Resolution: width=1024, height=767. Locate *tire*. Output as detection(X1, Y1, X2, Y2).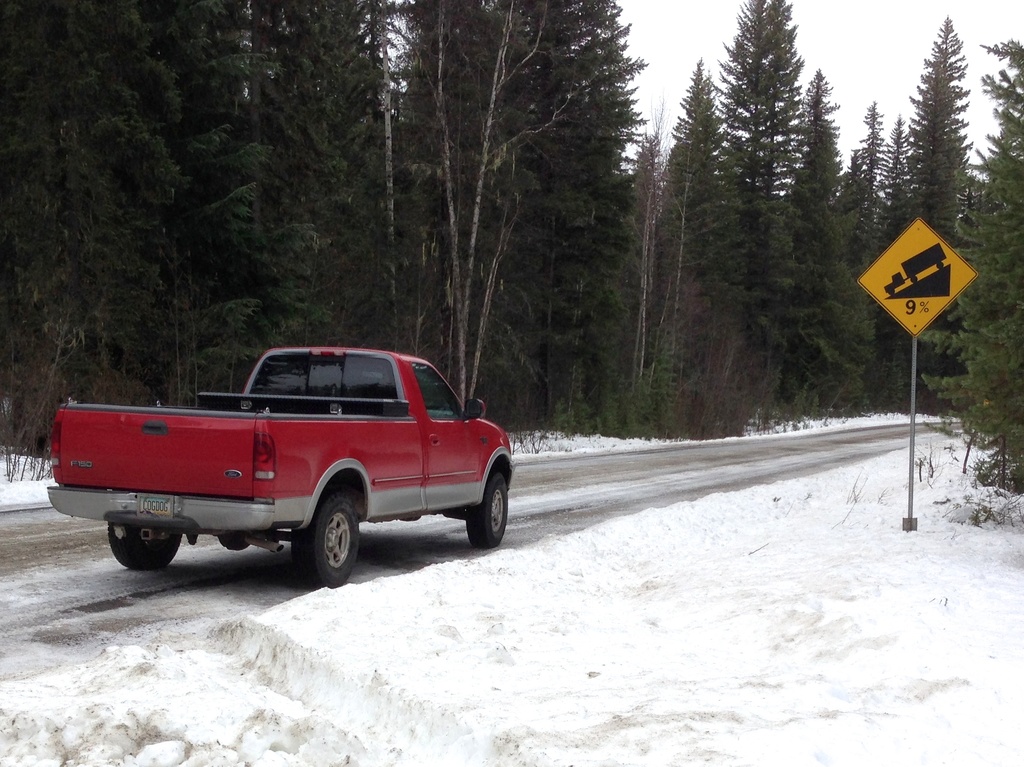
detection(107, 521, 182, 568).
